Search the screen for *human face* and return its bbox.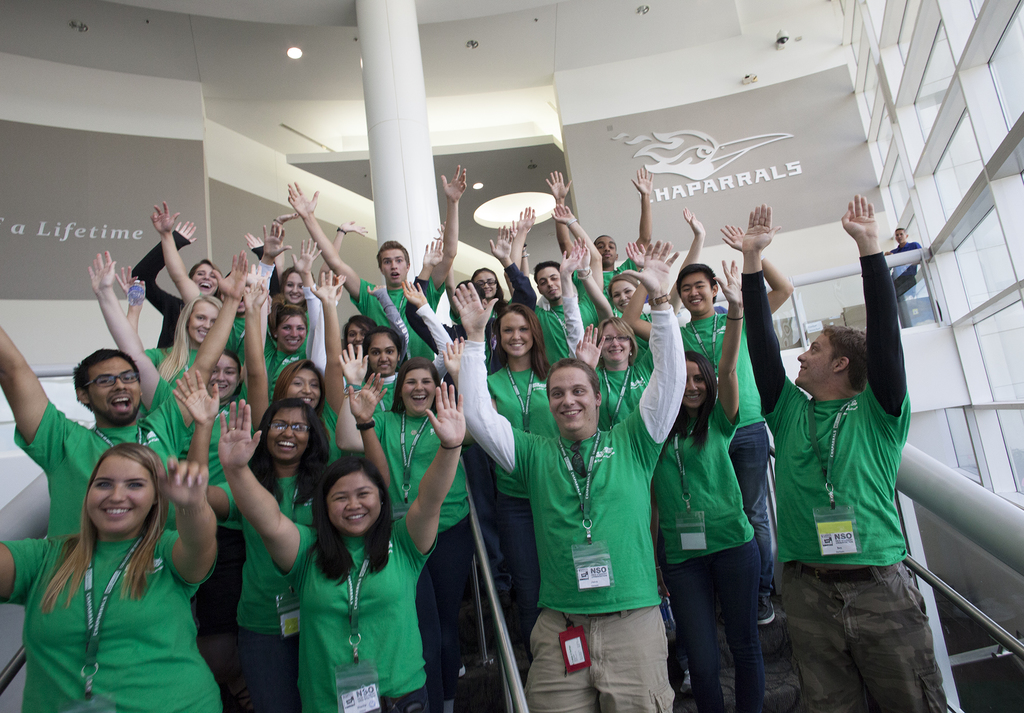
Found: (left=207, top=356, right=238, bottom=402).
